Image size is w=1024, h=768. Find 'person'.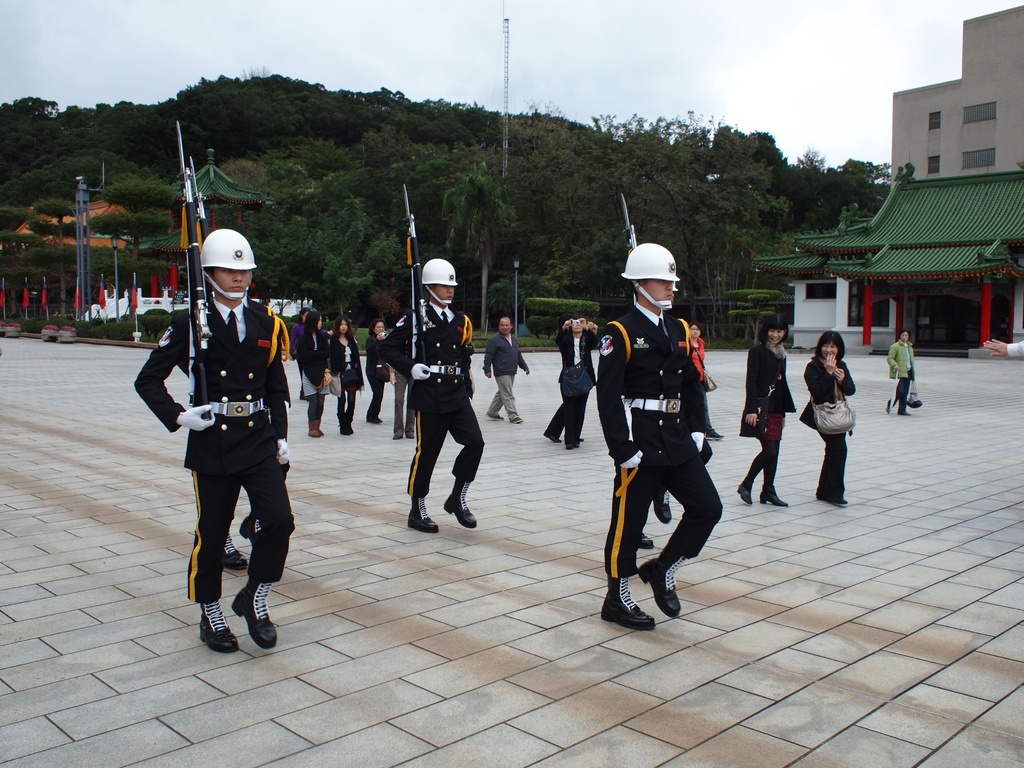
[x1=543, y1=315, x2=595, y2=443].
